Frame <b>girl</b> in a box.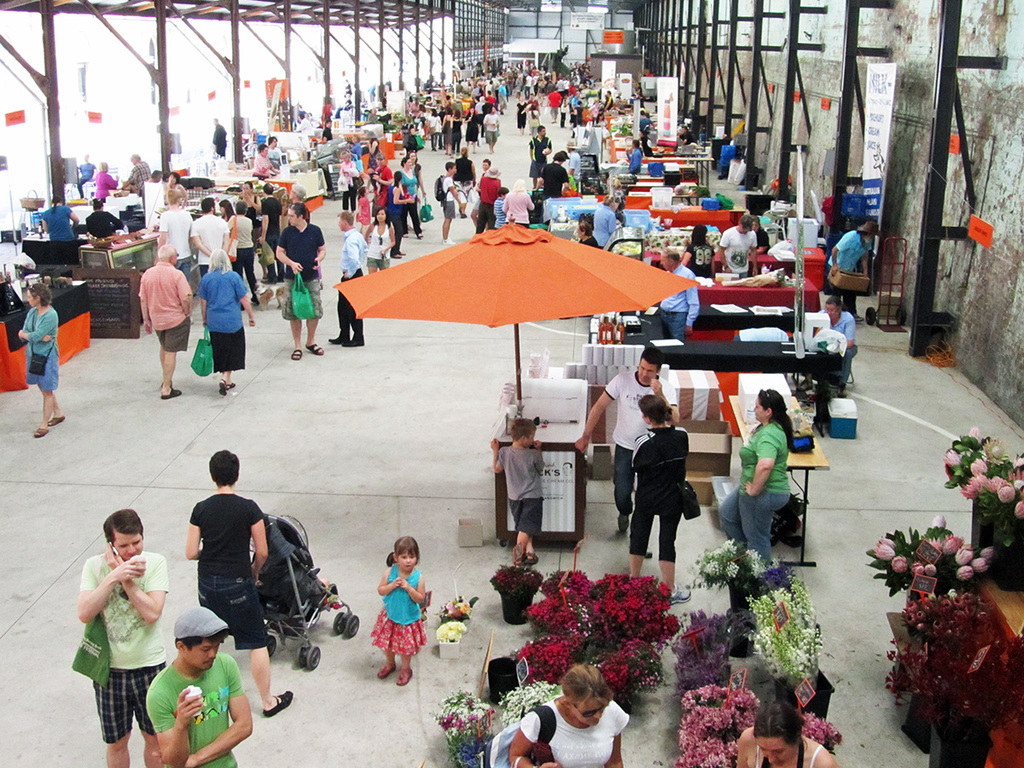
box=[356, 185, 374, 232].
